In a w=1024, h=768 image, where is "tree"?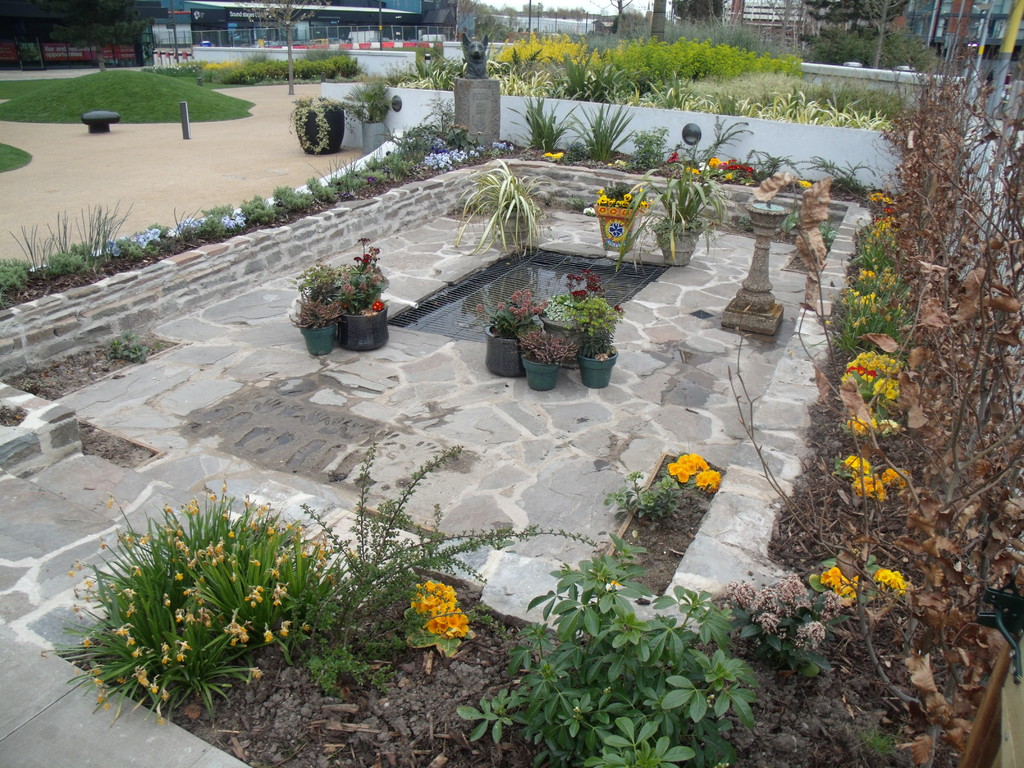
[x1=508, y1=0, x2=592, y2=20].
